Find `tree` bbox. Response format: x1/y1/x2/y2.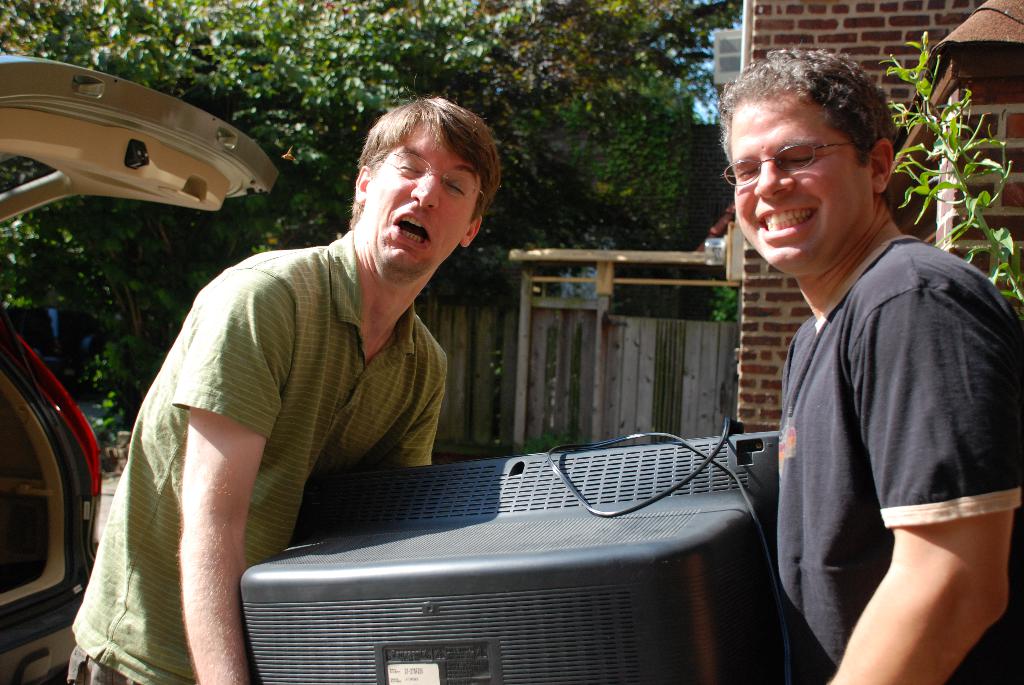
876/35/1023/314.
